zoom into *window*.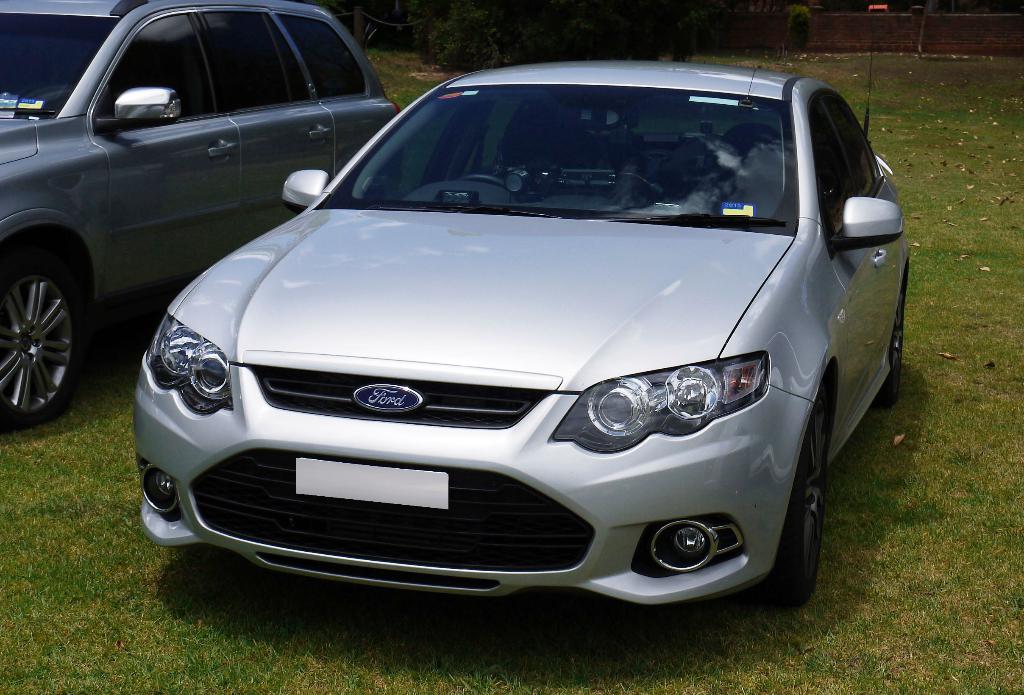
Zoom target: {"left": 86, "top": 1, "right": 316, "bottom": 138}.
